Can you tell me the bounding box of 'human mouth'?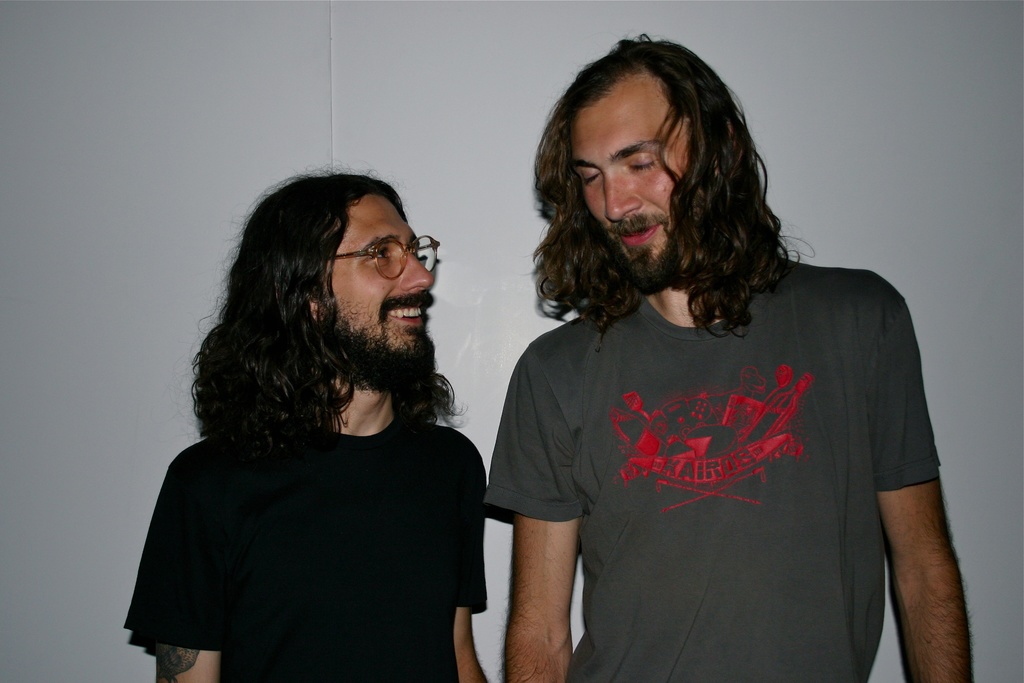
{"x1": 386, "y1": 304, "x2": 428, "y2": 327}.
